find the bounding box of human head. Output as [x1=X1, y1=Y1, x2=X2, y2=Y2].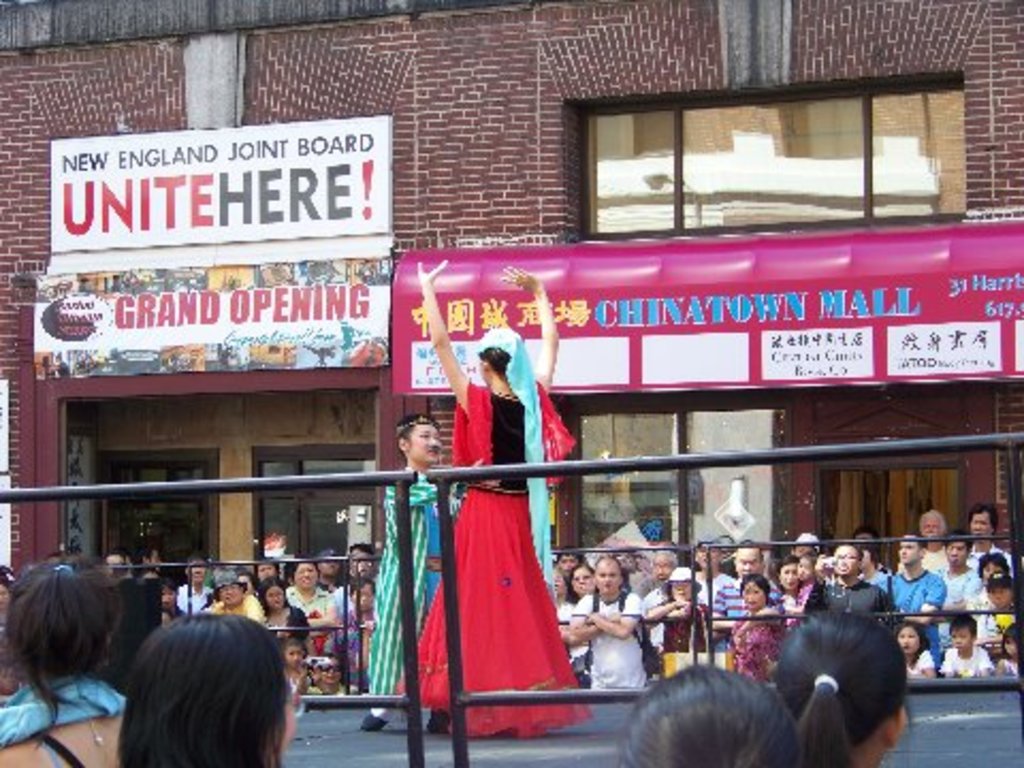
[x1=350, y1=576, x2=378, y2=610].
